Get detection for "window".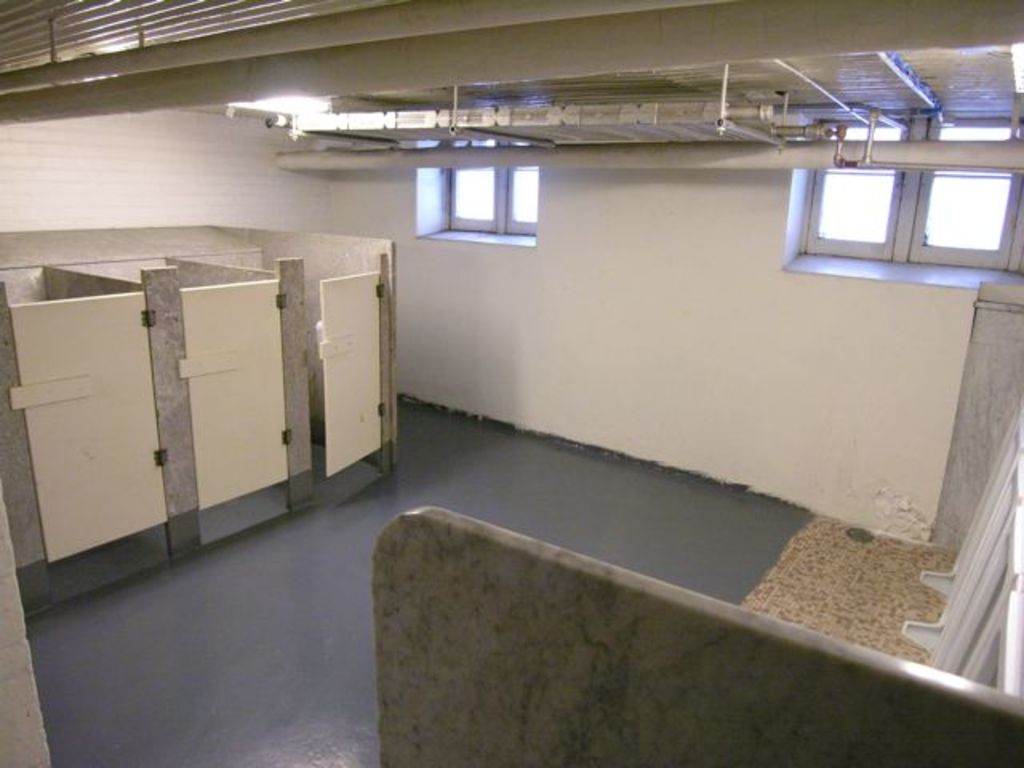
Detection: (768,131,1008,264).
